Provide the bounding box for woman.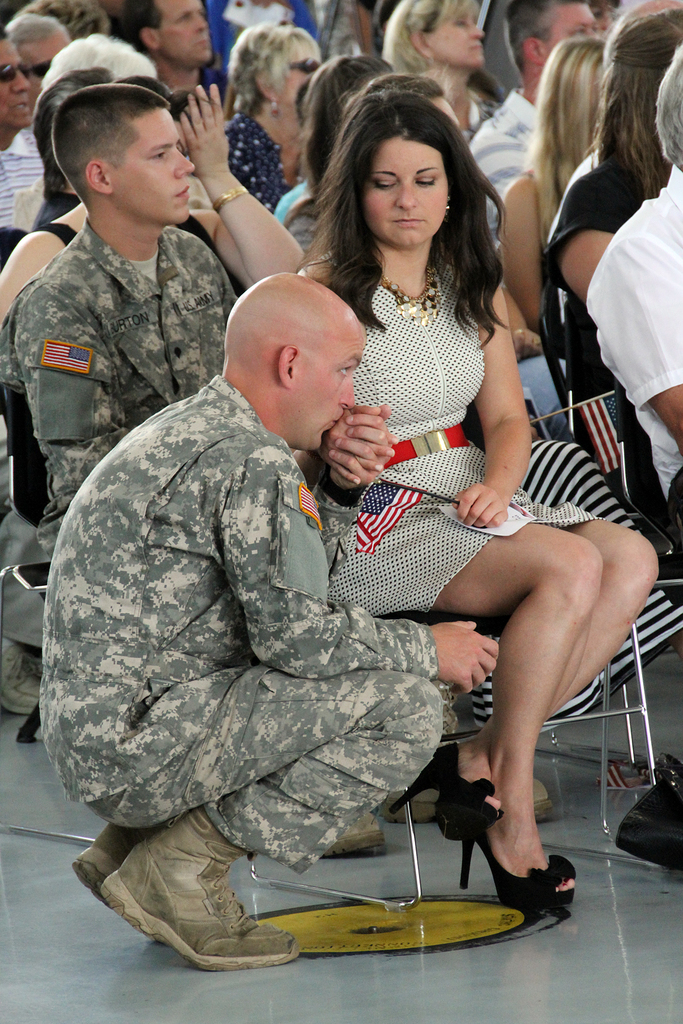
bbox=(534, 6, 682, 501).
